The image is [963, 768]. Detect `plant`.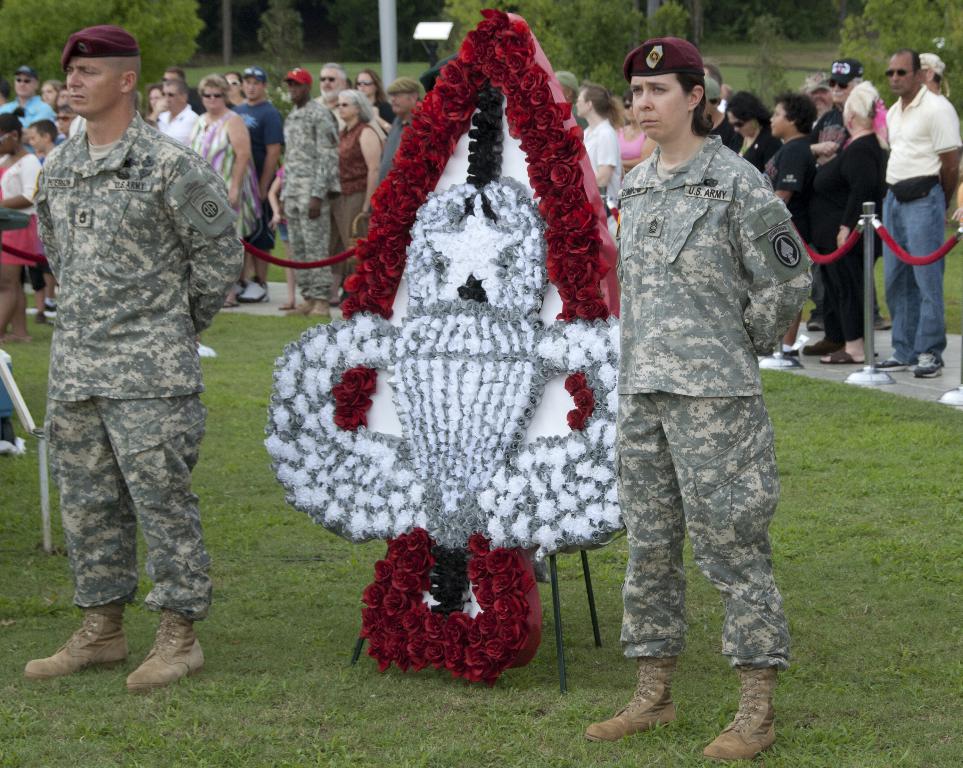
Detection: [x1=254, y1=1, x2=310, y2=112].
